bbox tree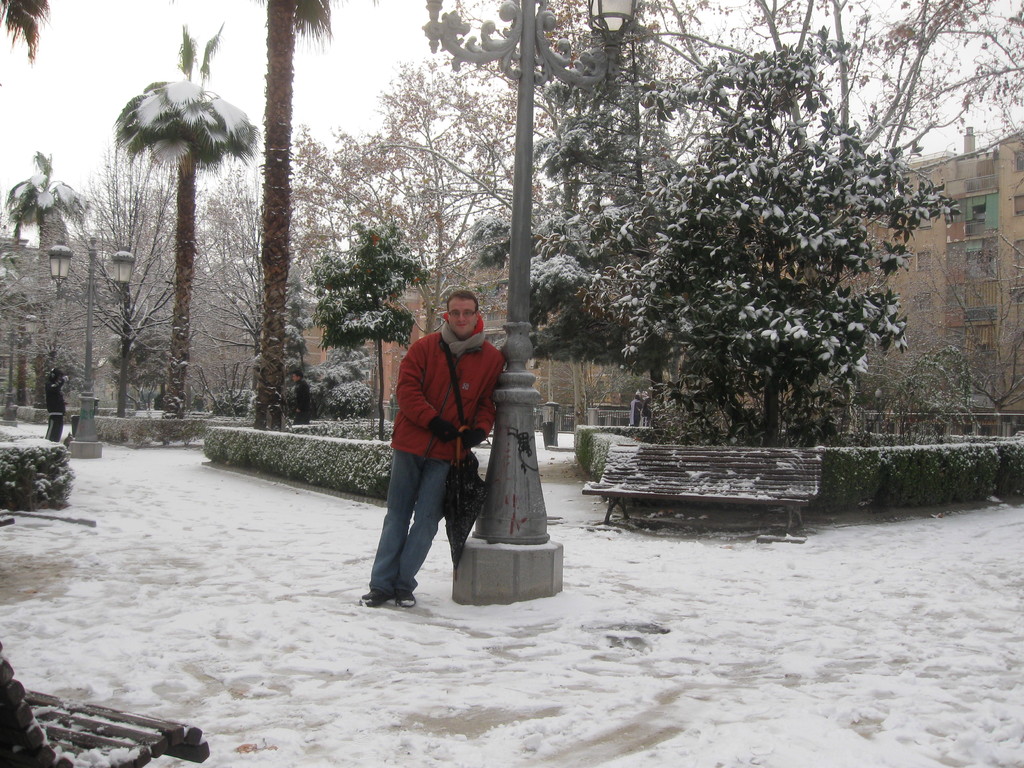
112, 19, 260, 423
